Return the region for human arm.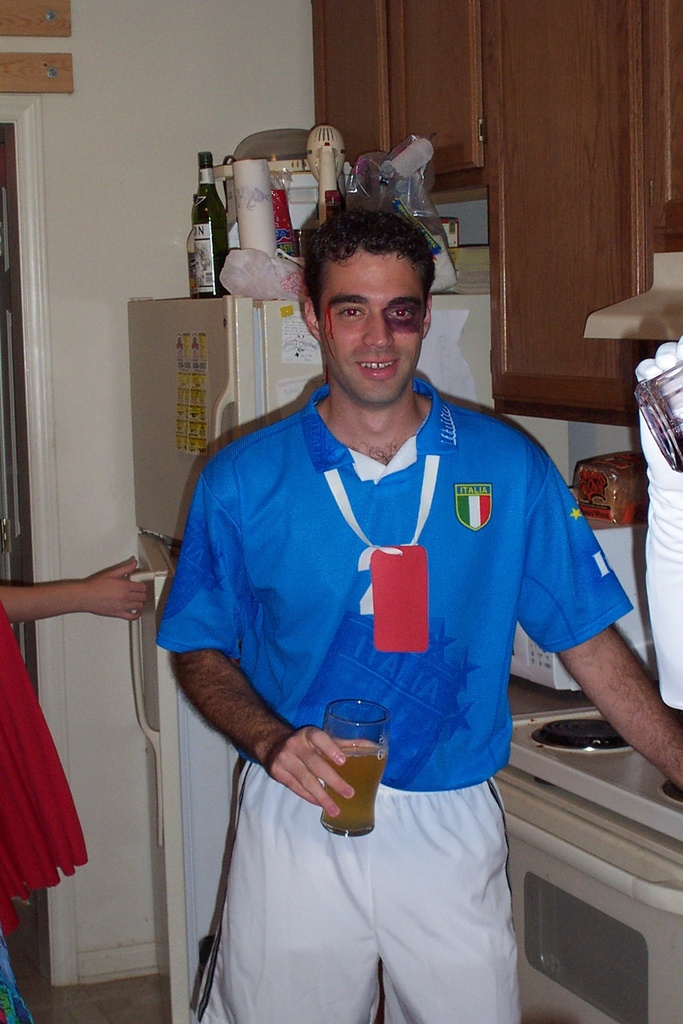
locate(516, 459, 682, 791).
